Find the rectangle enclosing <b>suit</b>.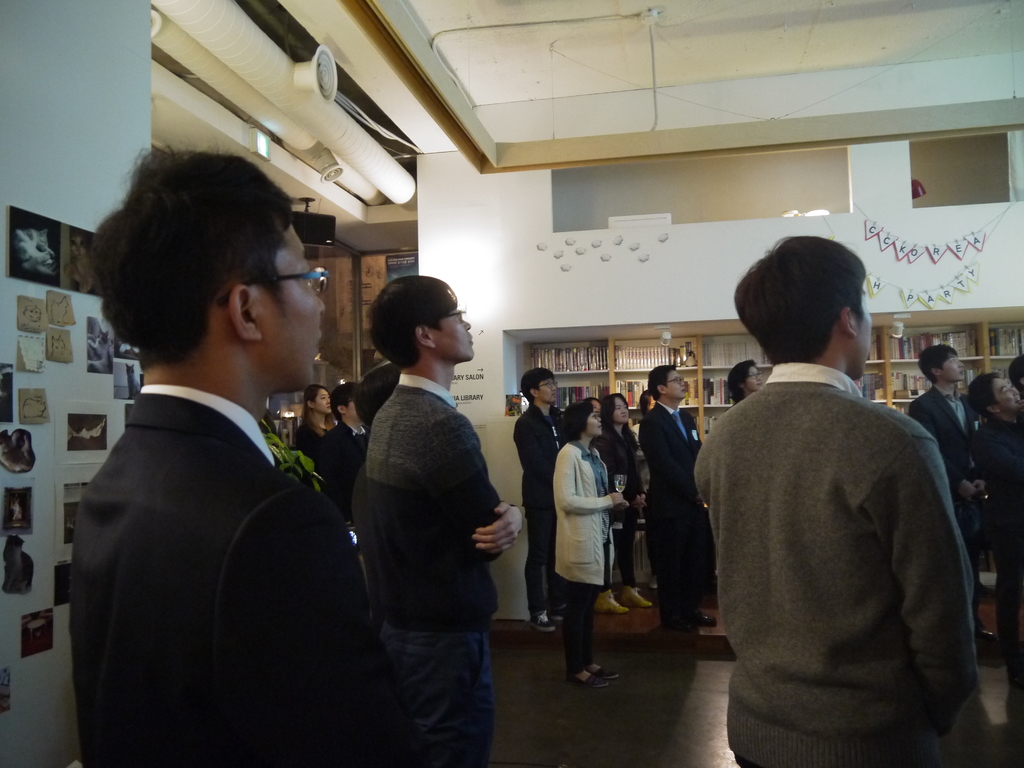
rect(909, 387, 980, 624).
